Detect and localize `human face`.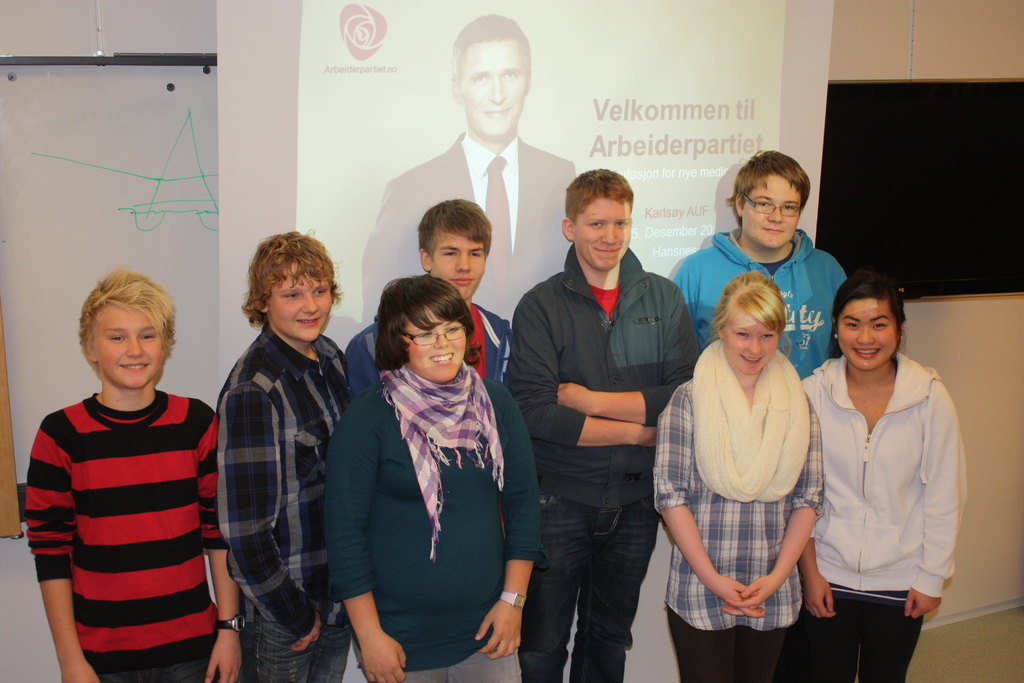
Localized at 399 304 468 385.
